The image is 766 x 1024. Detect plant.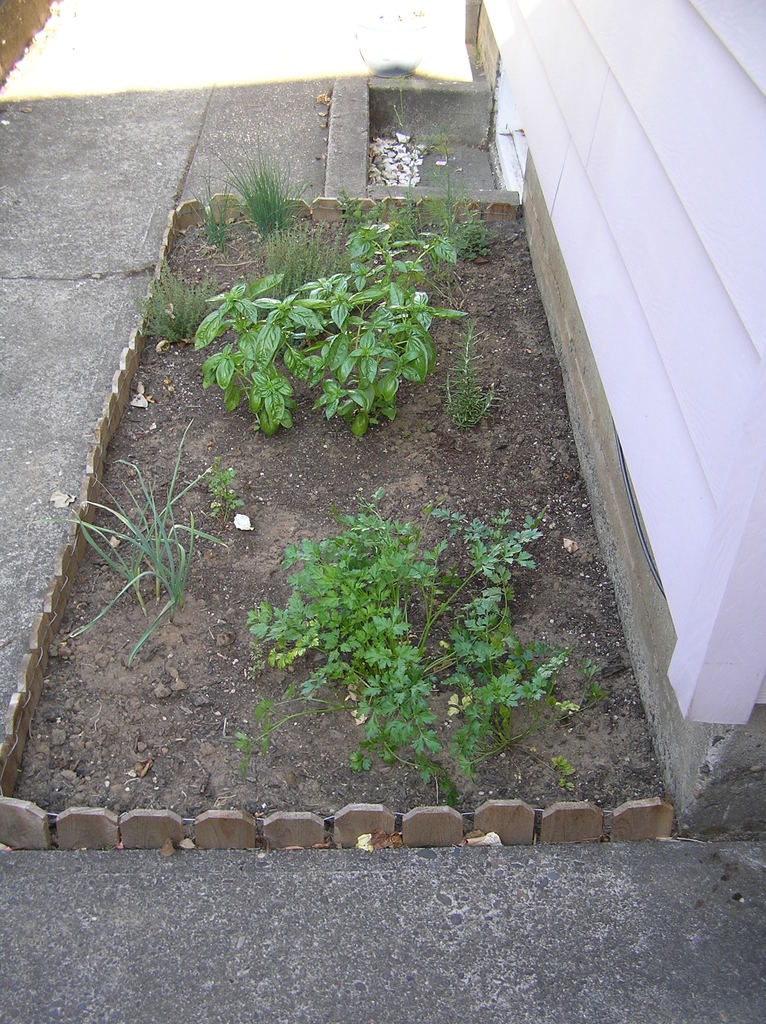
Detection: 188 212 471 440.
